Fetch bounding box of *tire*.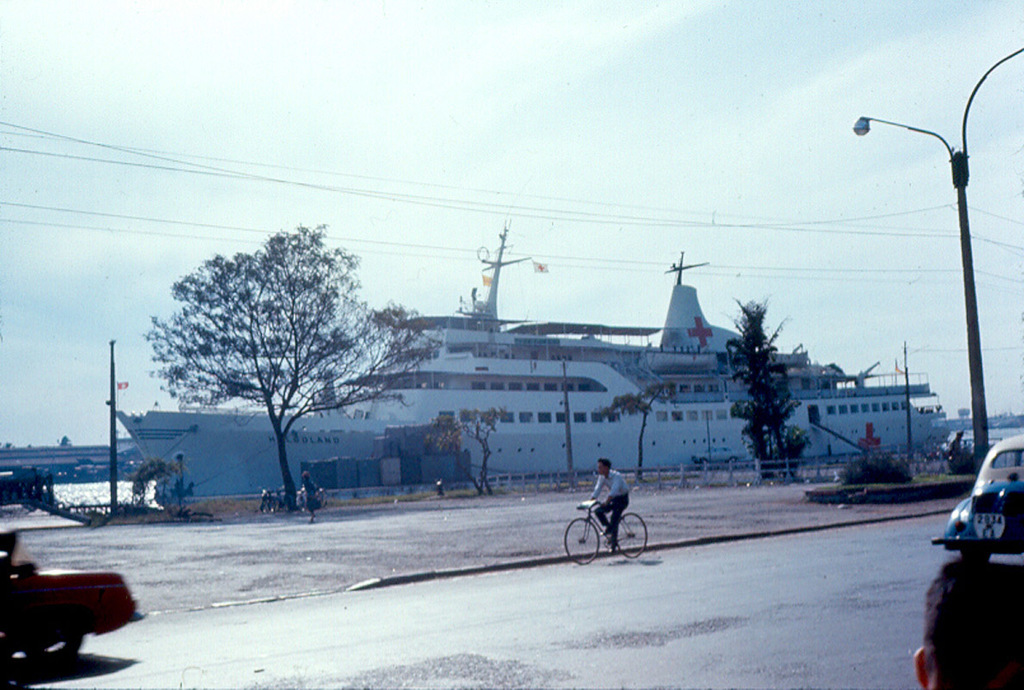
Bbox: bbox=(16, 631, 91, 674).
